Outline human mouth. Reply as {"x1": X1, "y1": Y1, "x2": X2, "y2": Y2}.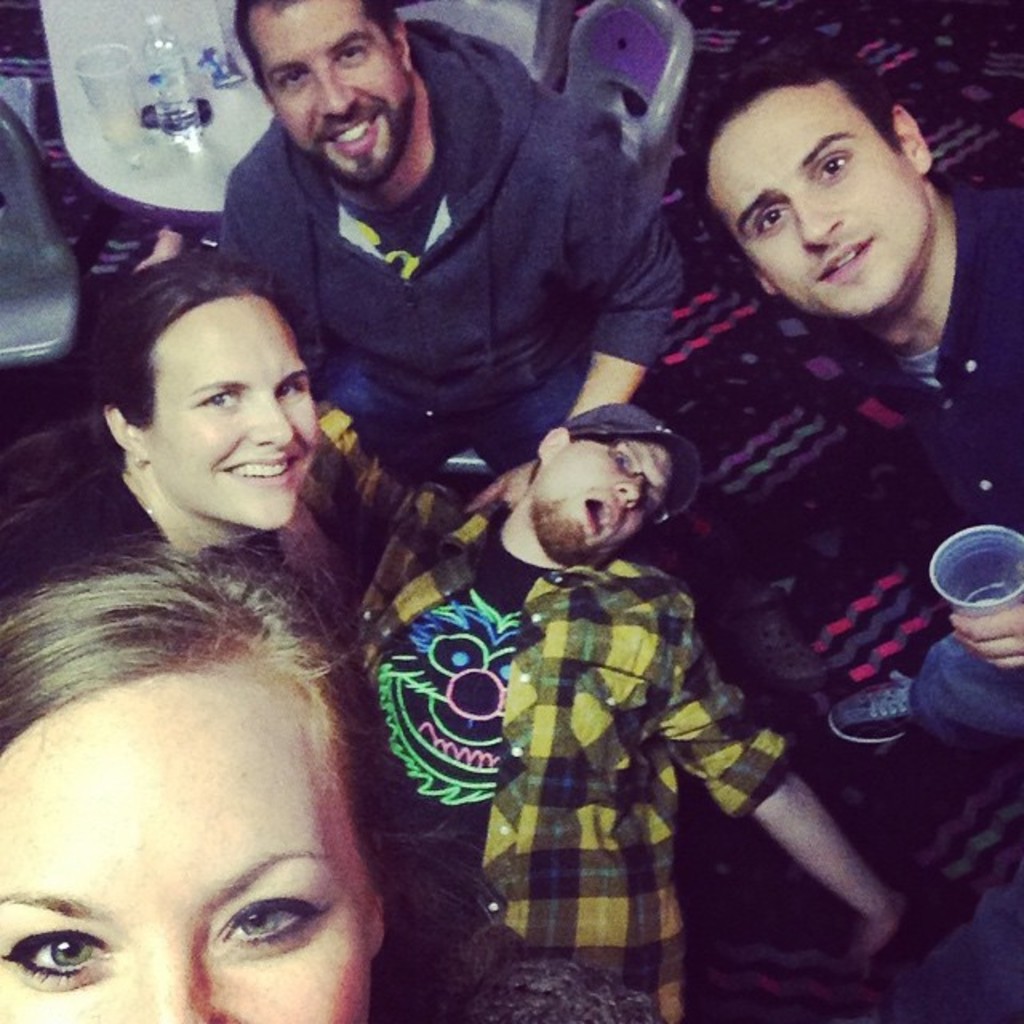
{"x1": 576, "y1": 496, "x2": 621, "y2": 547}.
